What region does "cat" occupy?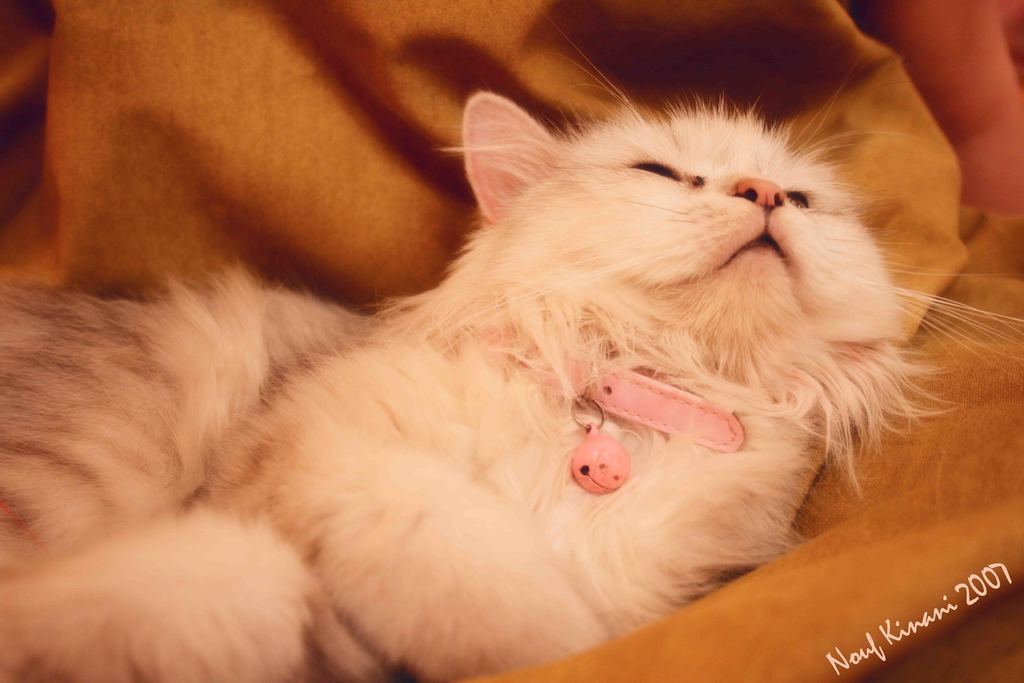
<region>0, 56, 1023, 682</region>.
